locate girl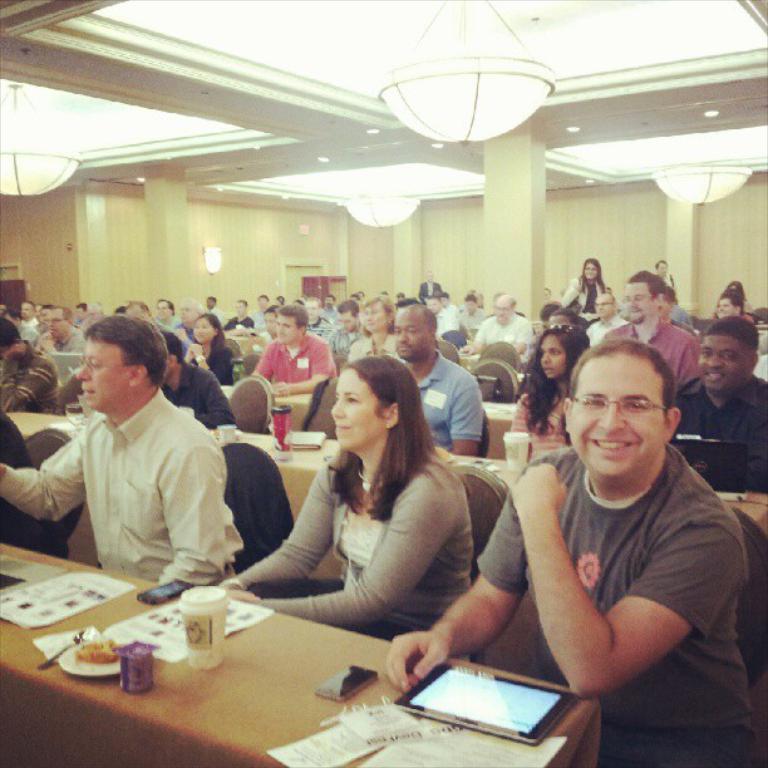
(516, 325, 589, 453)
